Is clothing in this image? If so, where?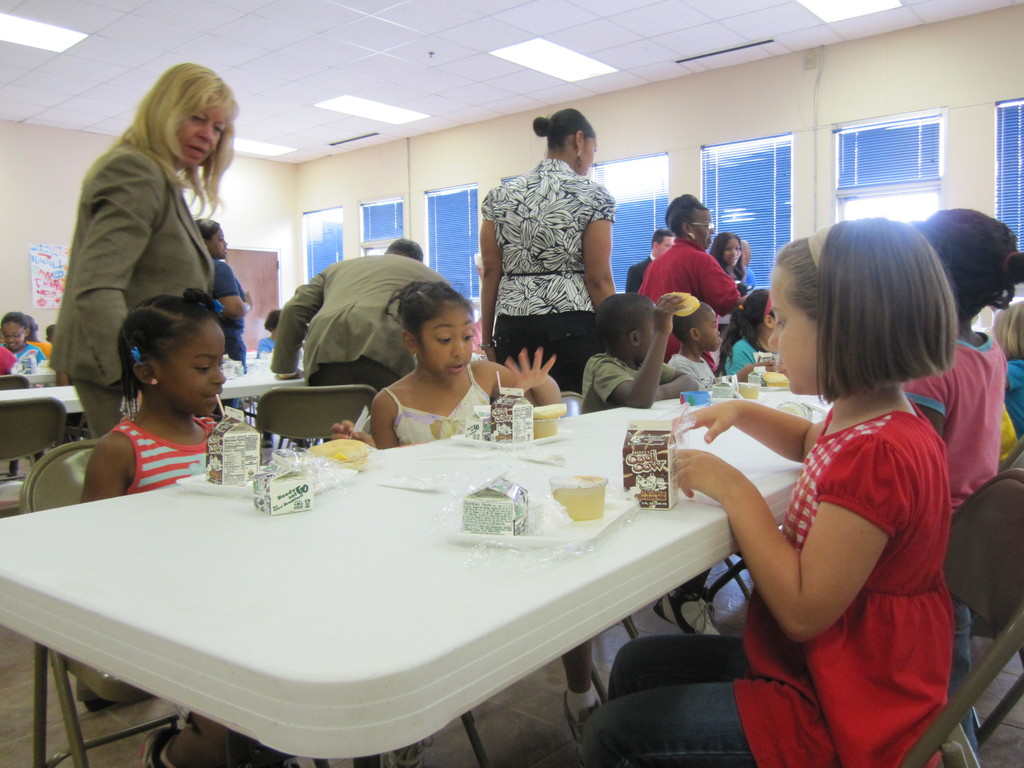
Yes, at detection(484, 128, 620, 353).
